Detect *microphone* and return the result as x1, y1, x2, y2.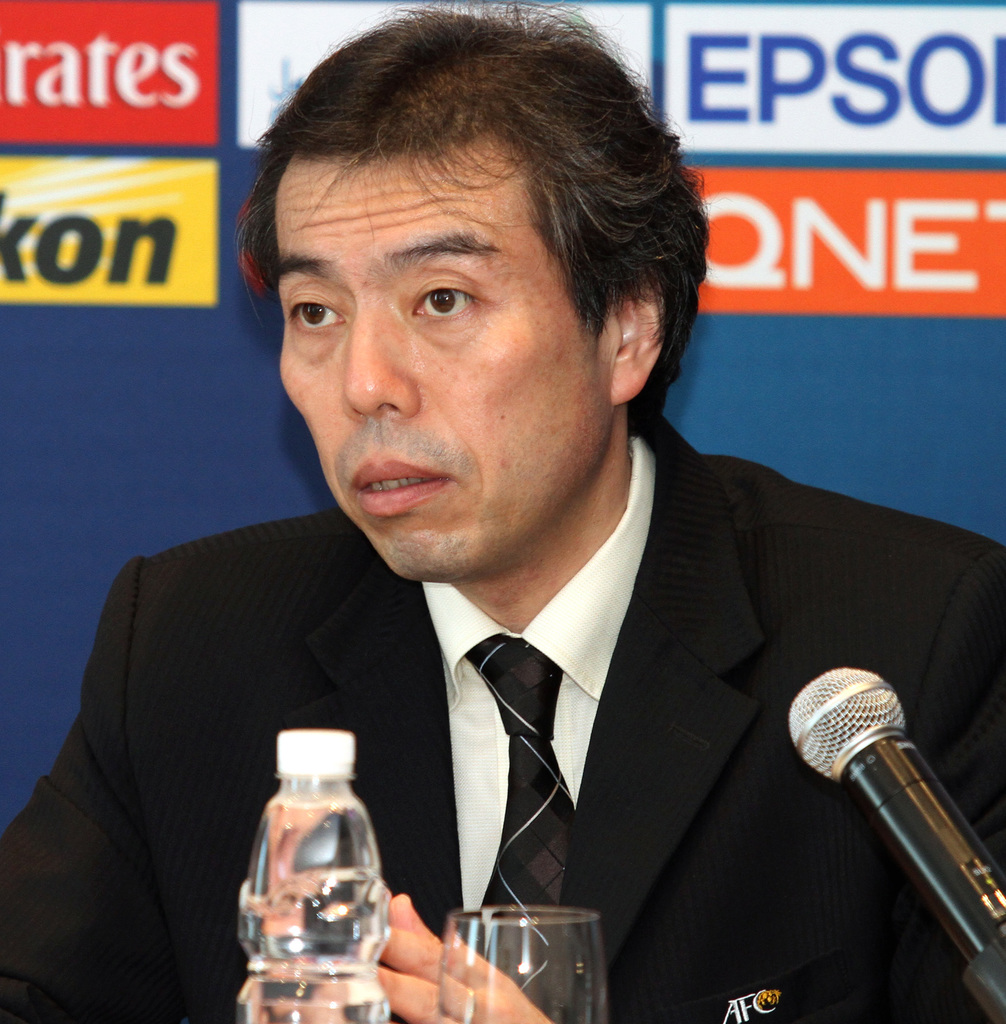
799, 673, 996, 968.
